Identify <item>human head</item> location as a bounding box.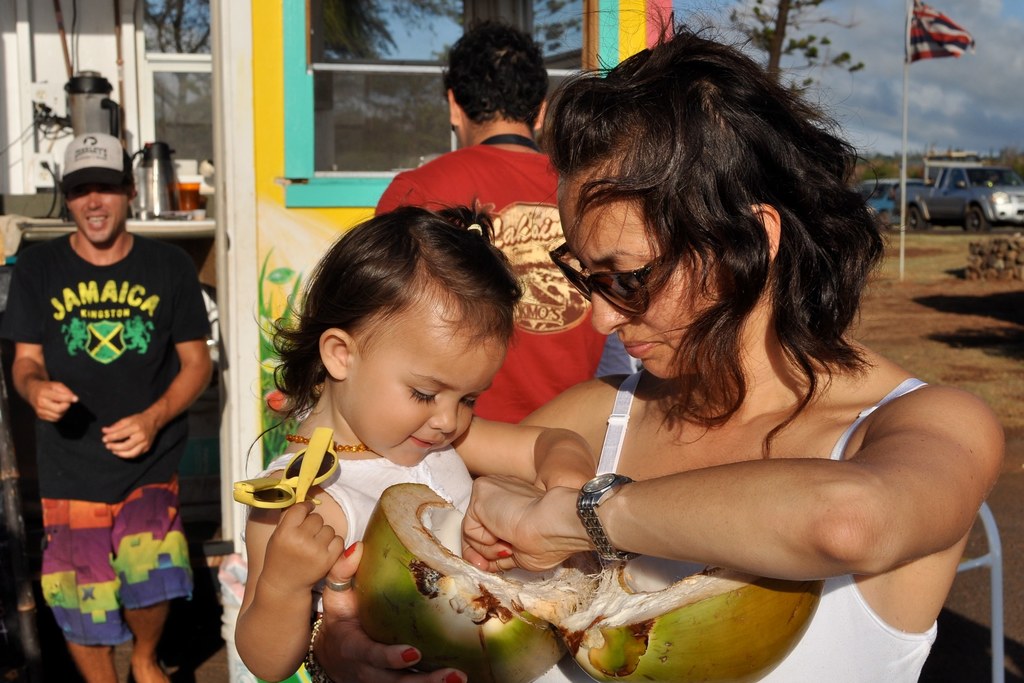
region(64, 134, 134, 247).
